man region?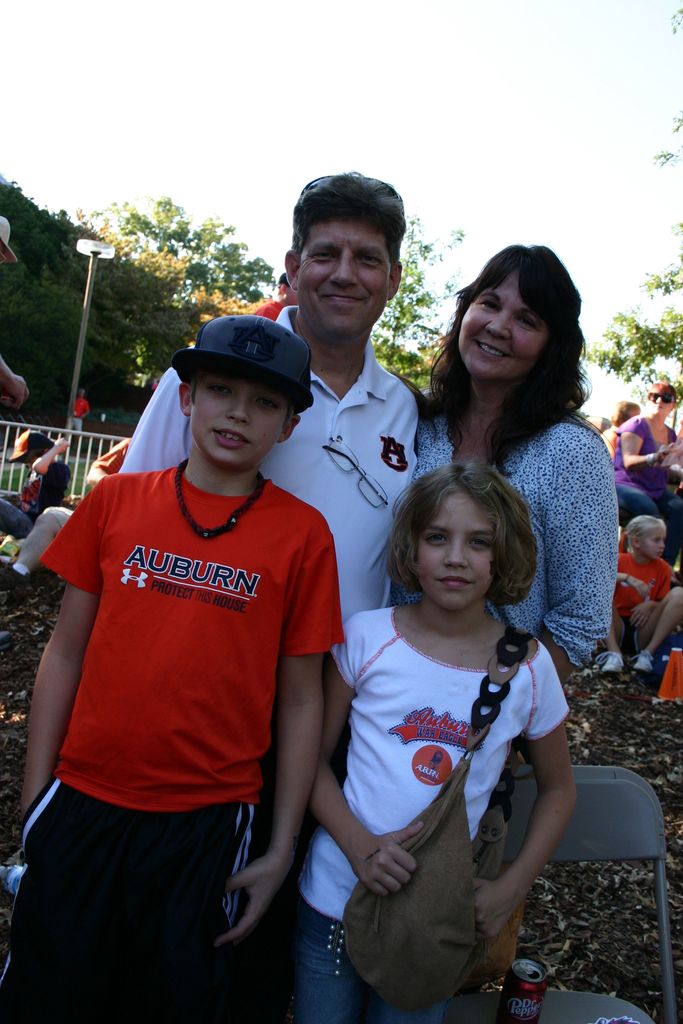
left=254, top=271, right=298, bottom=324
